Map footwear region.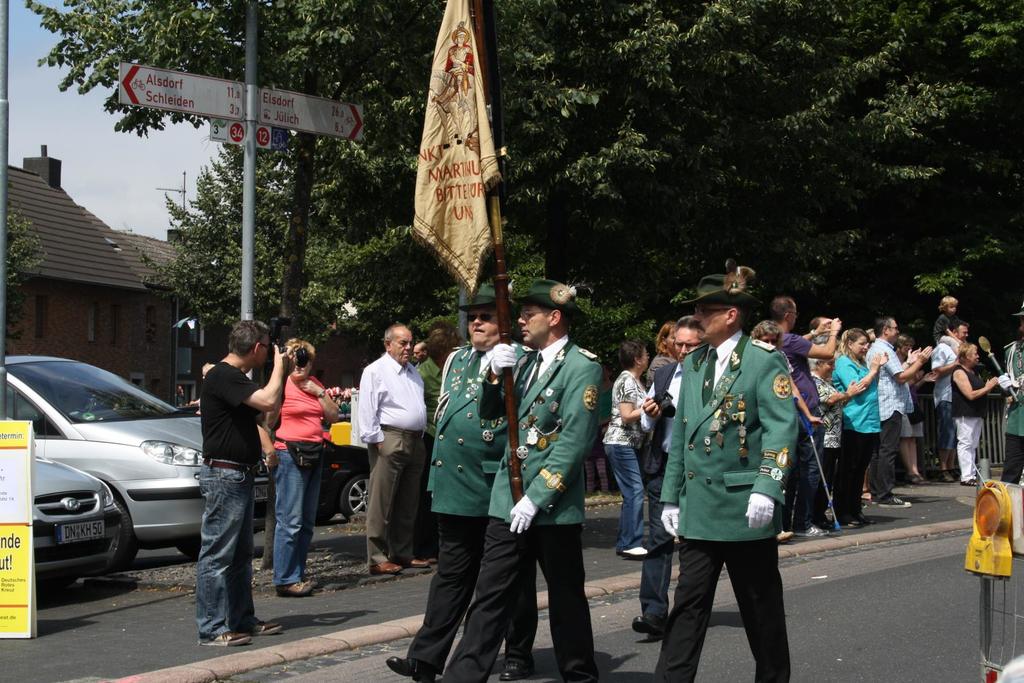
Mapped to locate(387, 655, 428, 682).
